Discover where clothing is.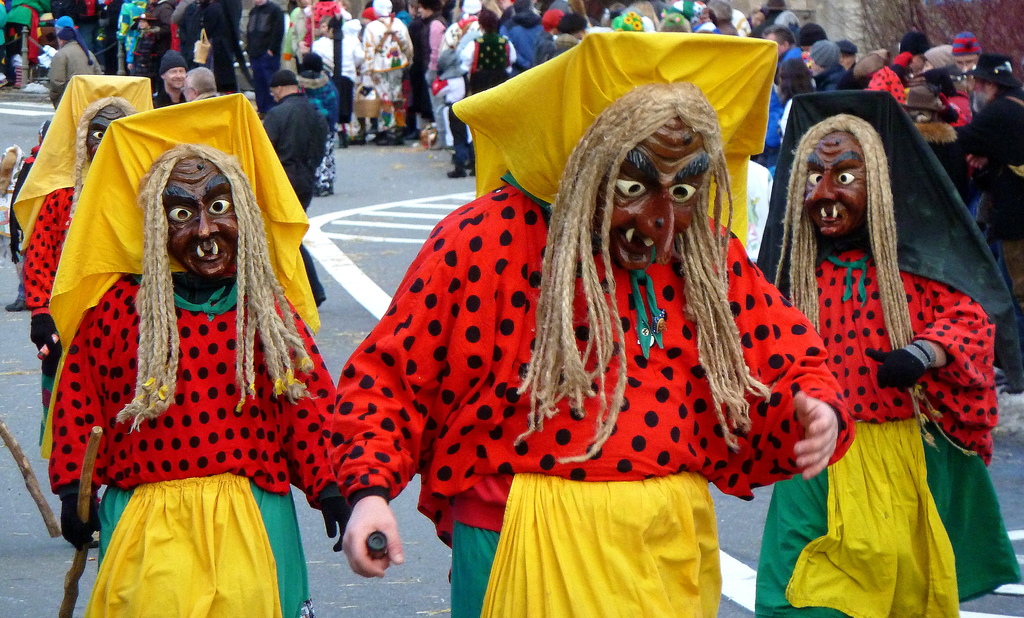
Discovered at x1=409 y1=13 x2=443 y2=119.
